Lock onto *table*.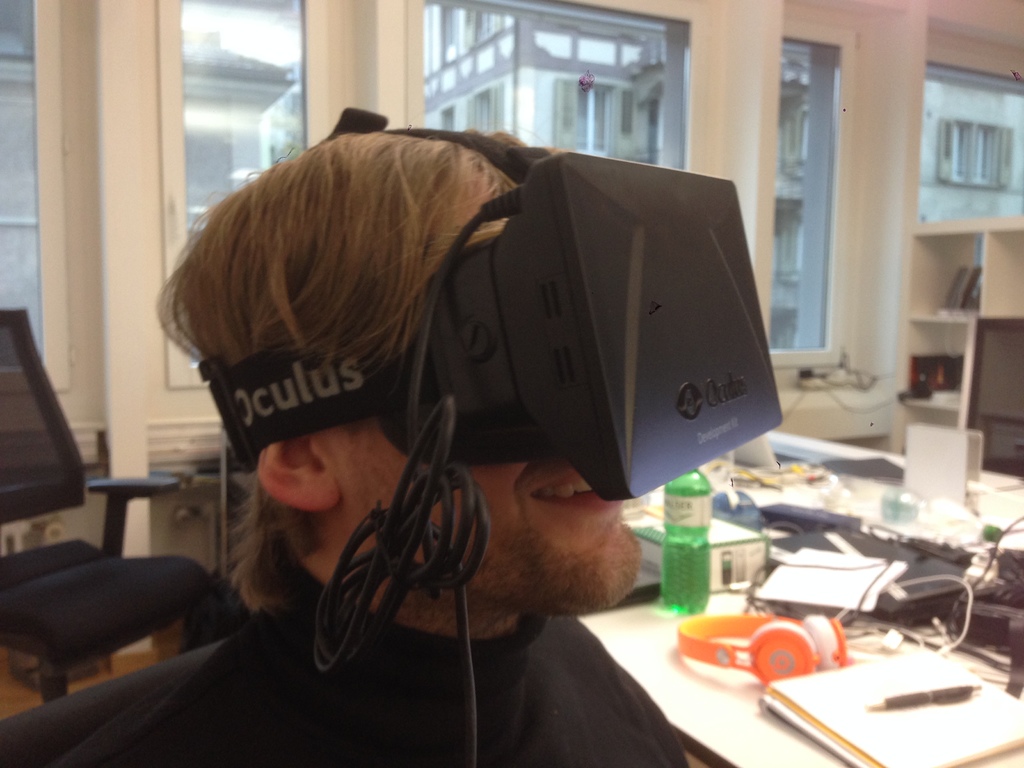
Locked: [left=570, top=503, right=1023, bottom=767].
